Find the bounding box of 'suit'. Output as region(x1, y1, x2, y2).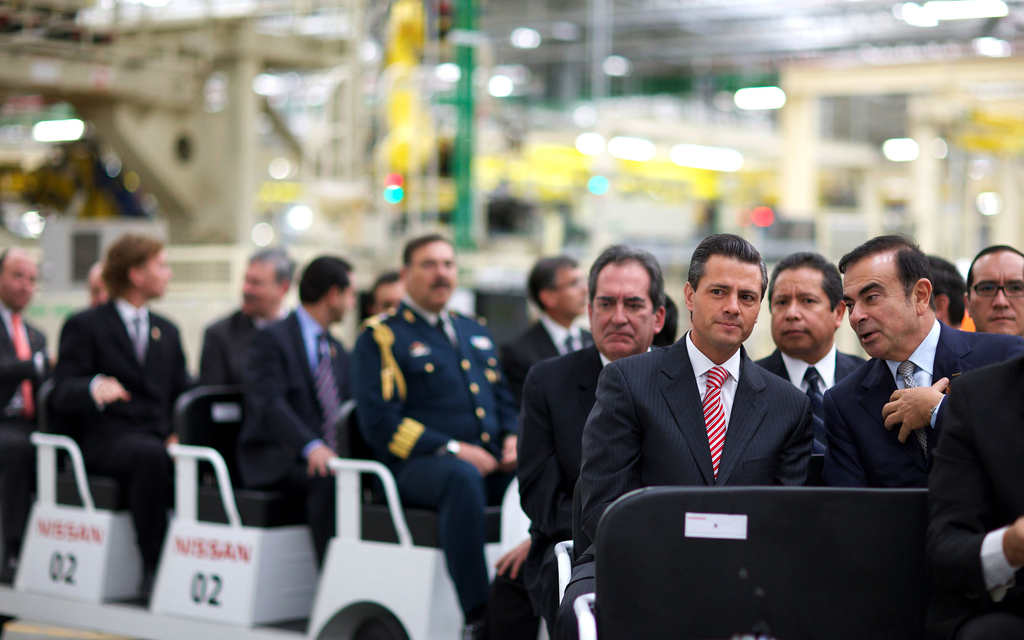
region(555, 327, 815, 639).
